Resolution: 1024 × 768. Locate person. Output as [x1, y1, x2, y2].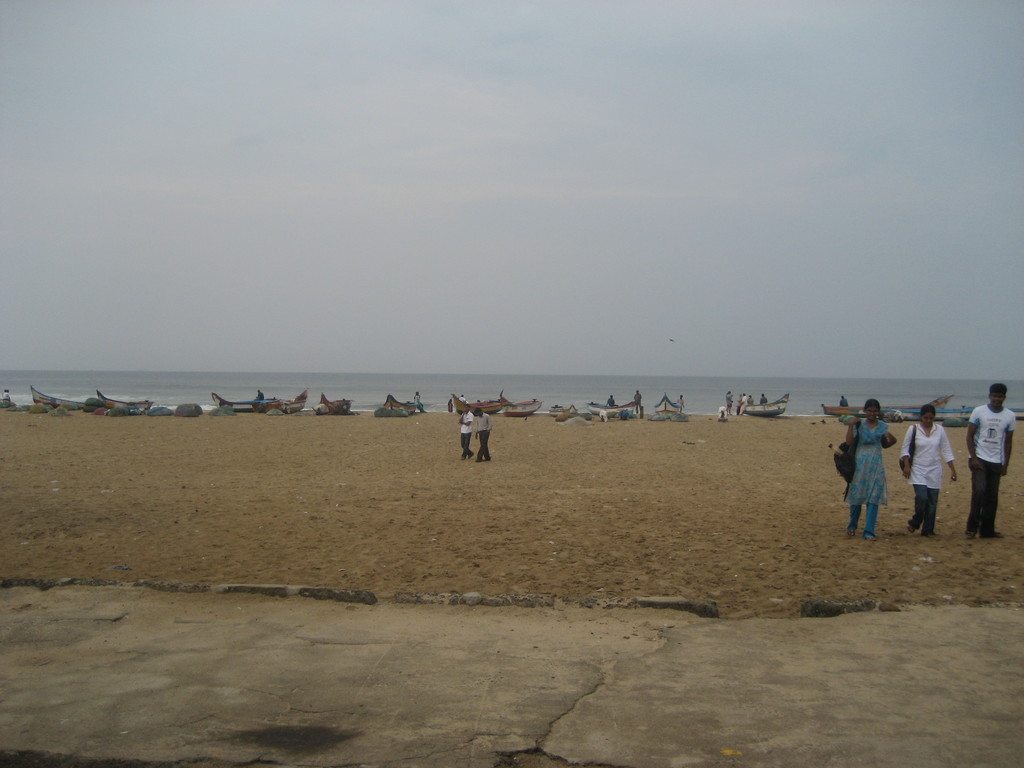
[458, 404, 474, 458].
